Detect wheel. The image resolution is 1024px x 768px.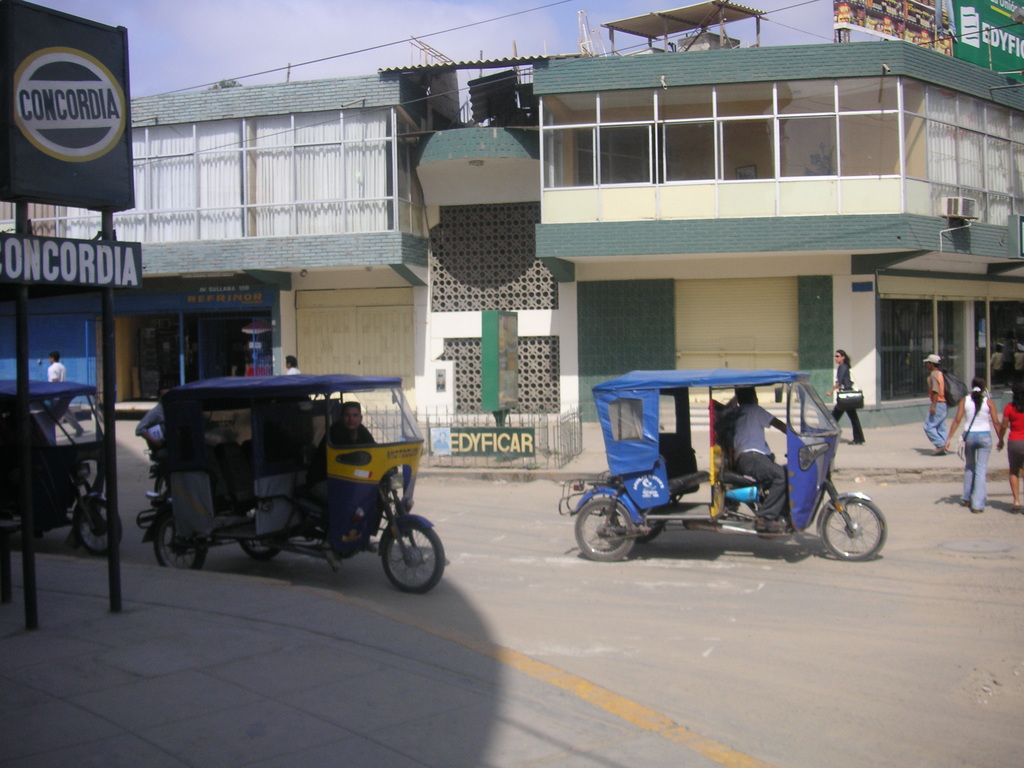
crop(572, 498, 636, 563).
